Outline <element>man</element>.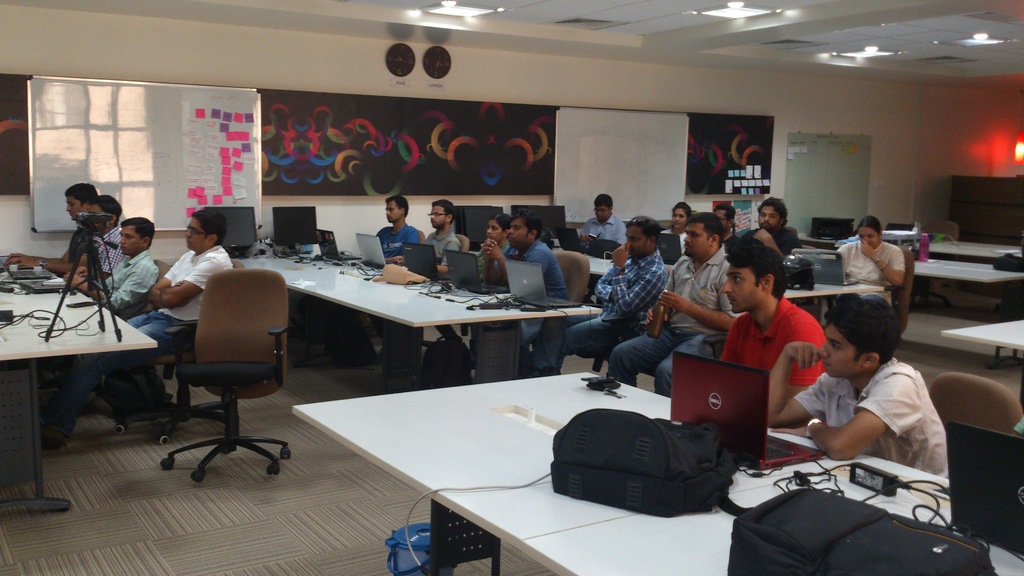
Outline: region(6, 182, 100, 268).
